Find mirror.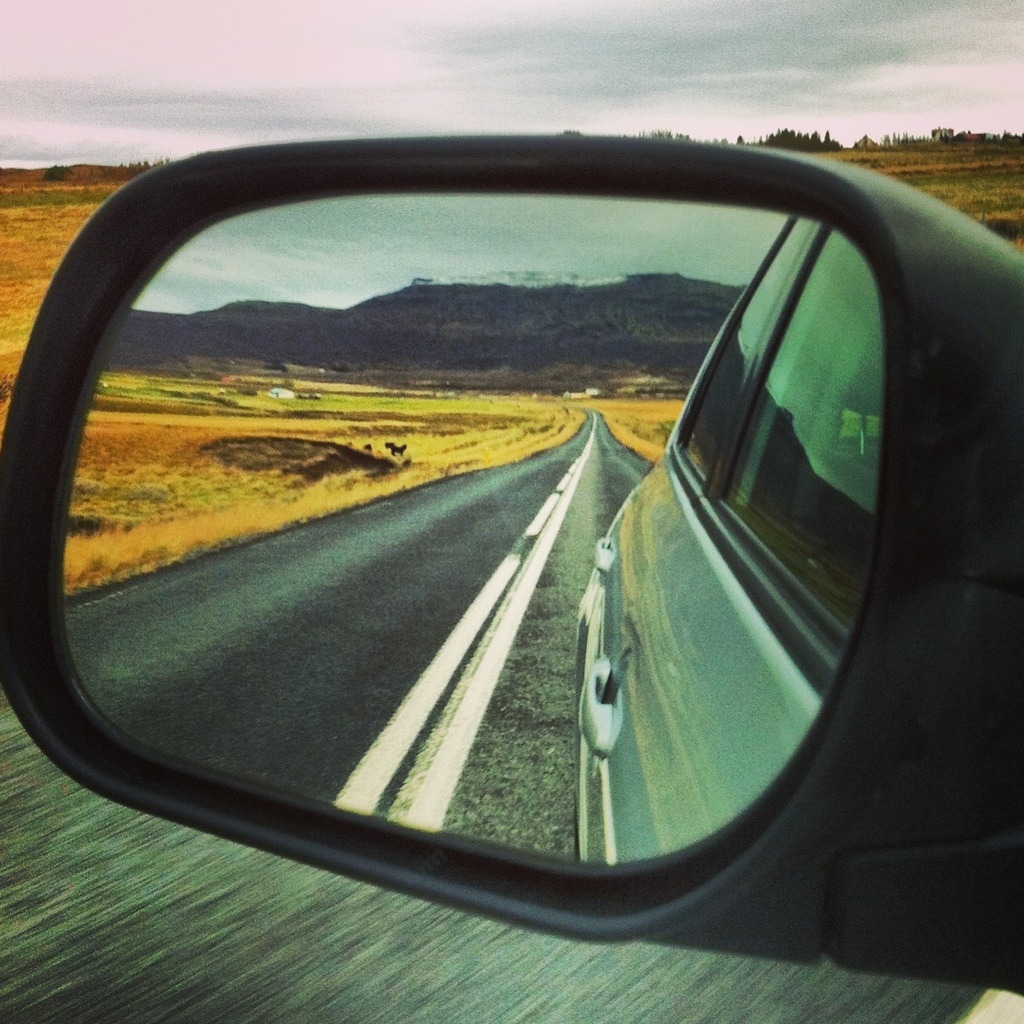
44/191/881/882.
